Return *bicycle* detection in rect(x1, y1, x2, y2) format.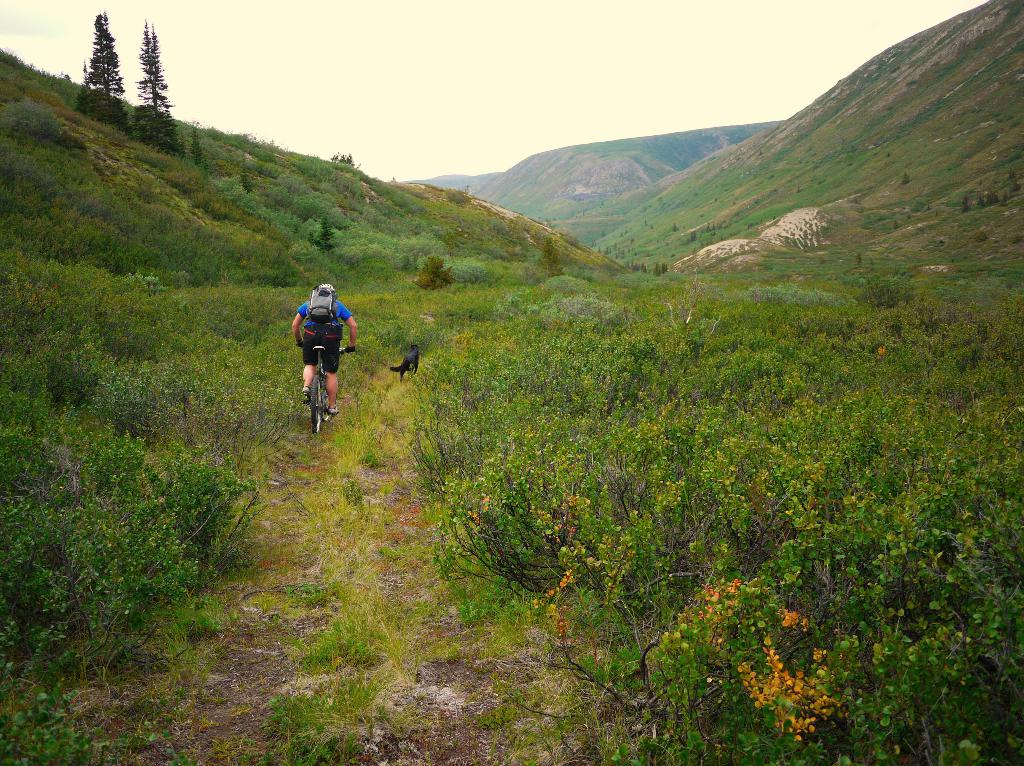
rect(303, 342, 340, 435).
